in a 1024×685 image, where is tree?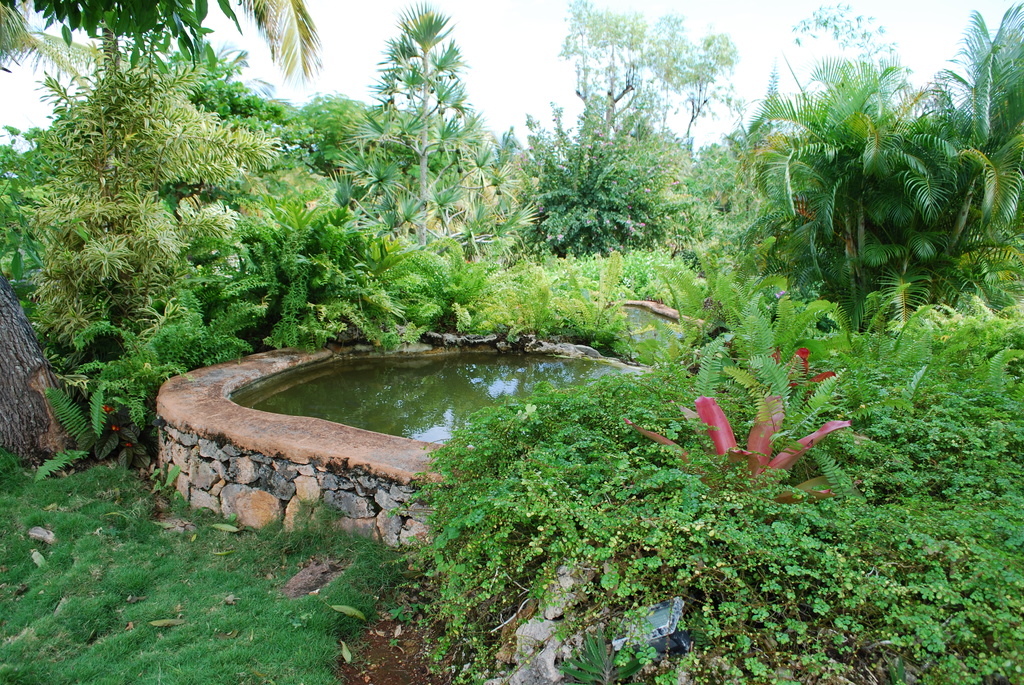
{"left": 29, "top": 0, "right": 244, "bottom": 70}.
